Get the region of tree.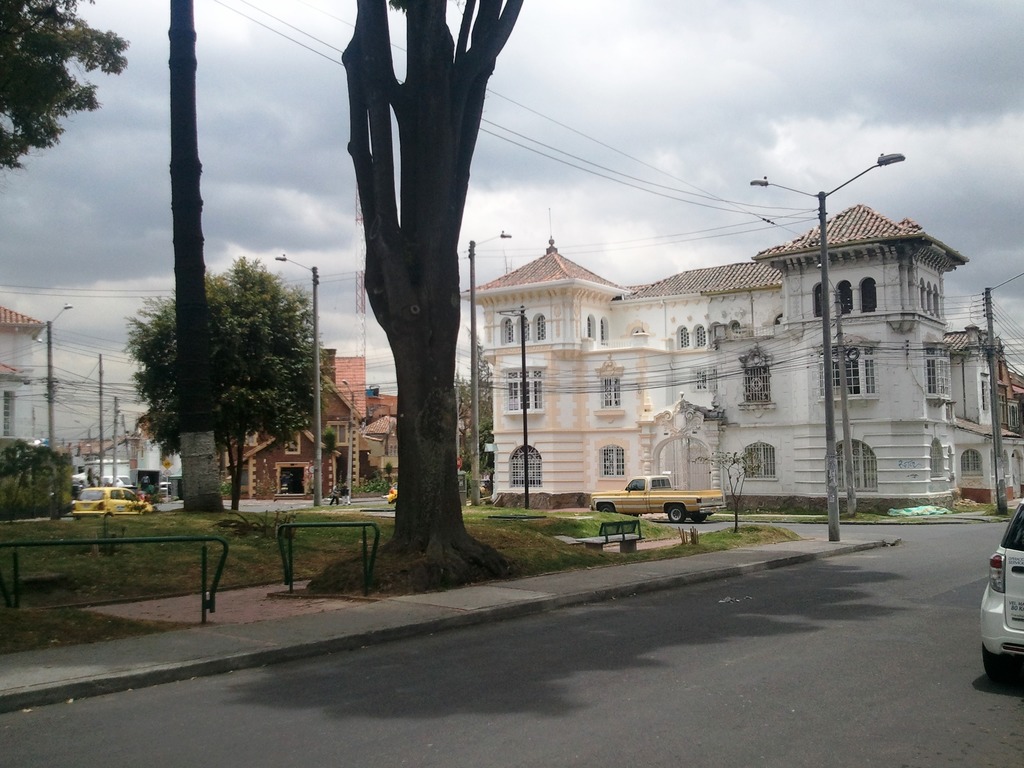
bbox=[311, 0, 527, 576].
